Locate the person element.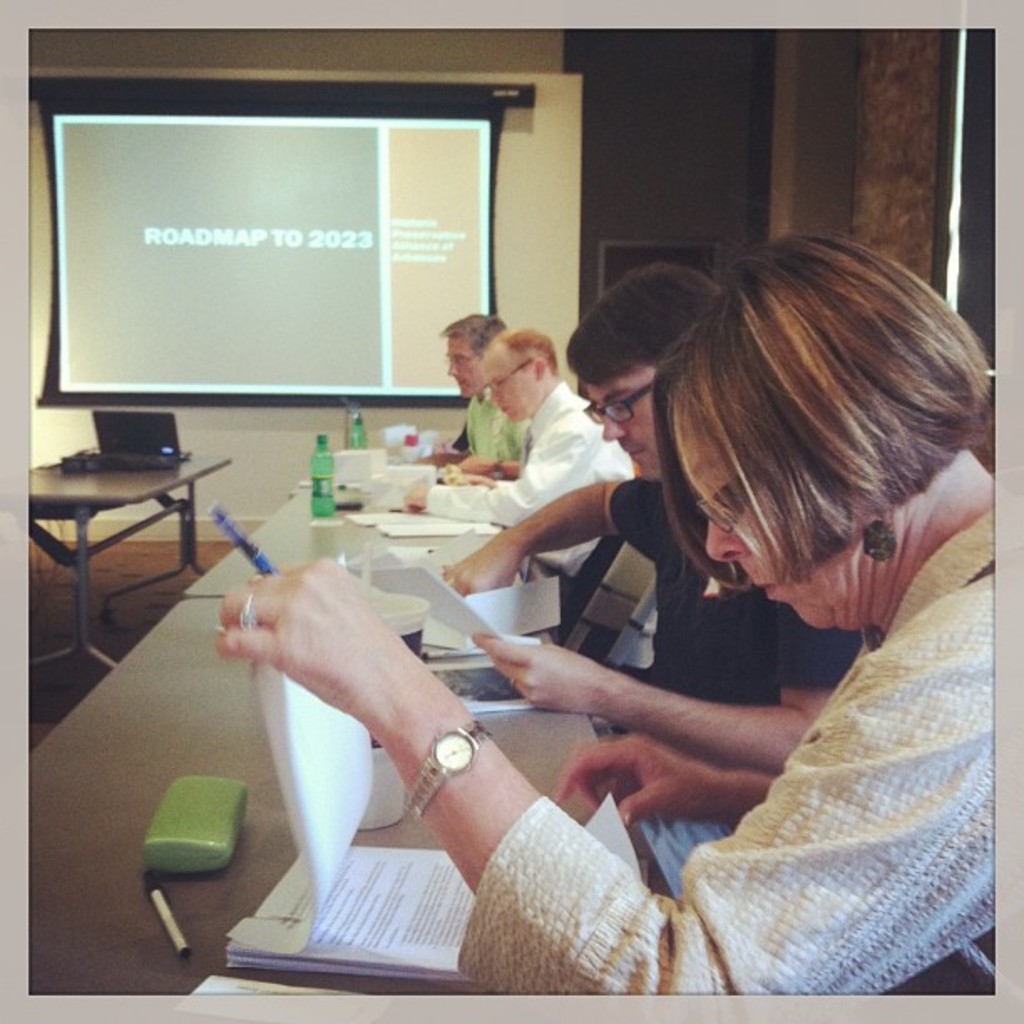
Element bbox: 422/315/527/484.
